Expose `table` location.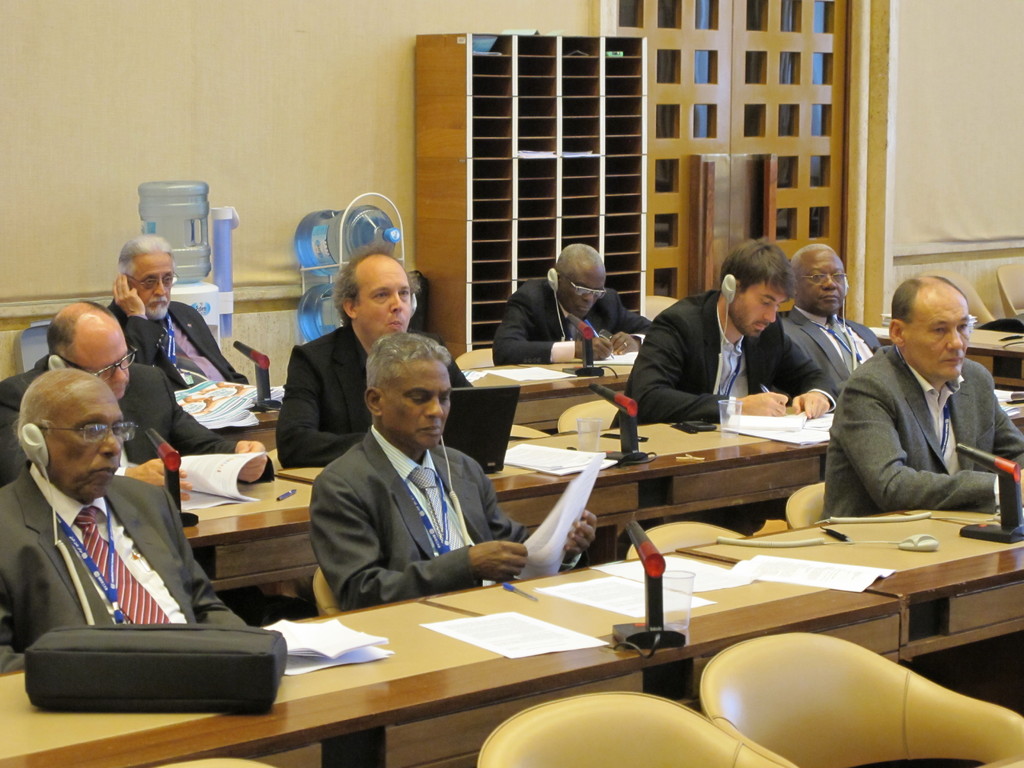
Exposed at 179:389:1023:596.
